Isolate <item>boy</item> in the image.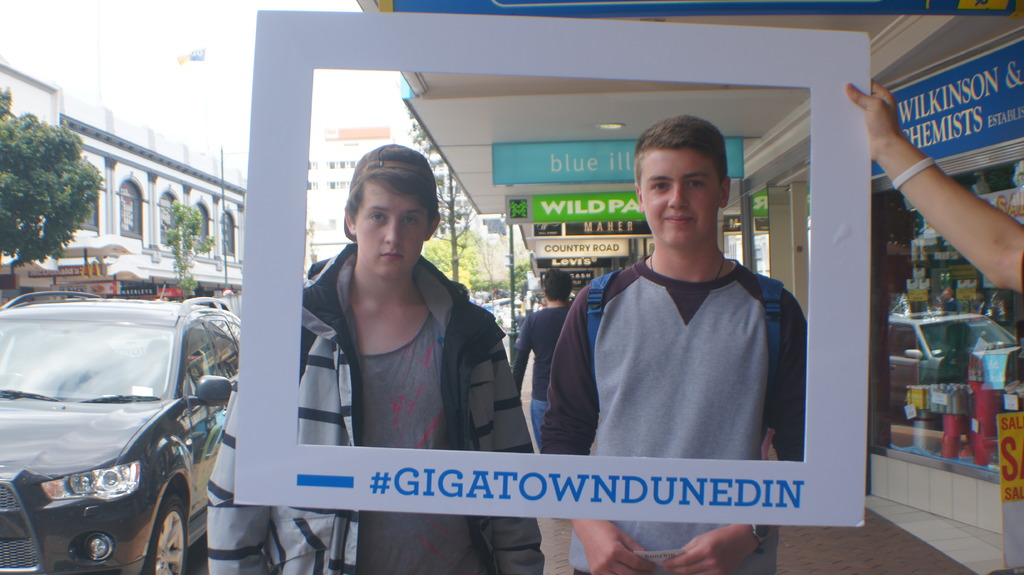
Isolated region: <region>541, 115, 806, 574</region>.
